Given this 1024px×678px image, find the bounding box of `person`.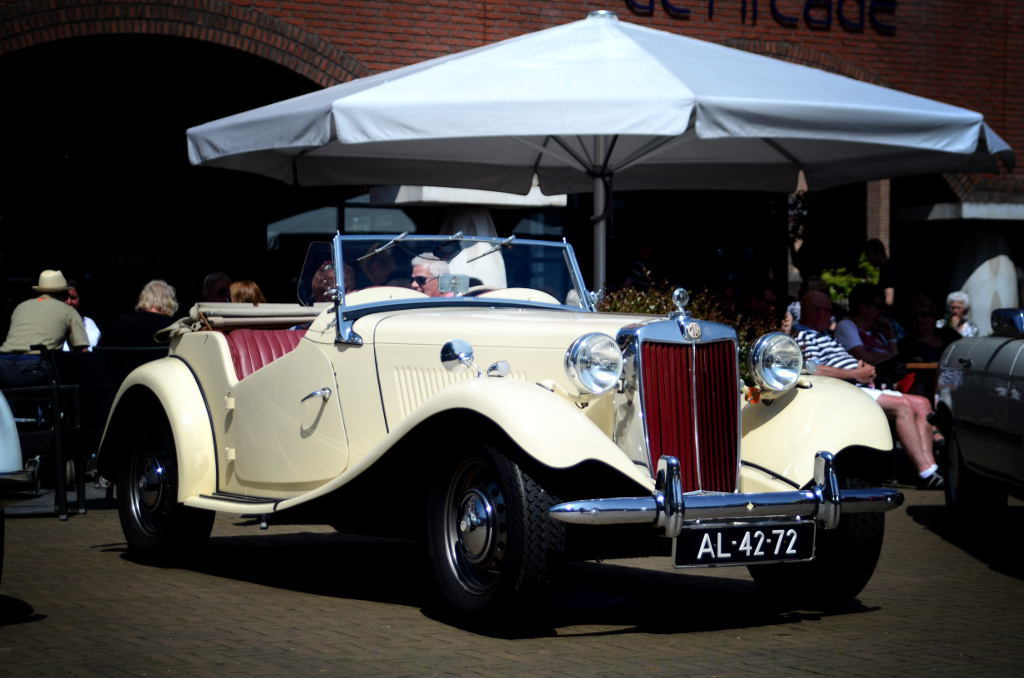
<bbox>796, 287, 944, 496</bbox>.
